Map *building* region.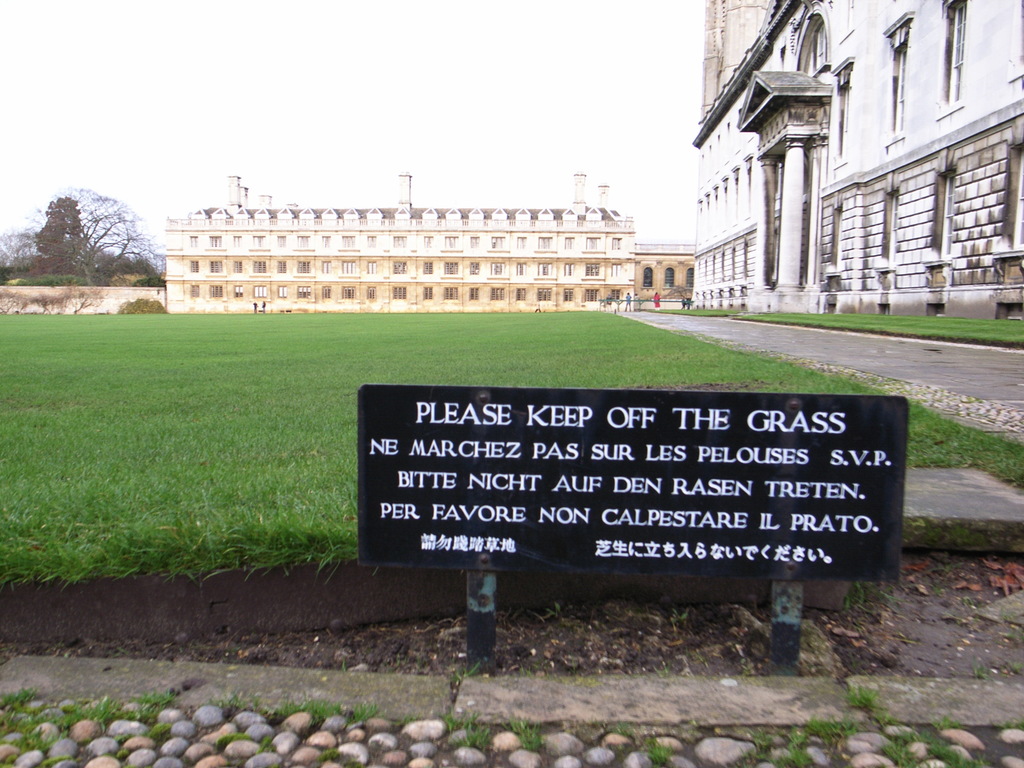
Mapped to <bbox>643, 243, 694, 300</bbox>.
